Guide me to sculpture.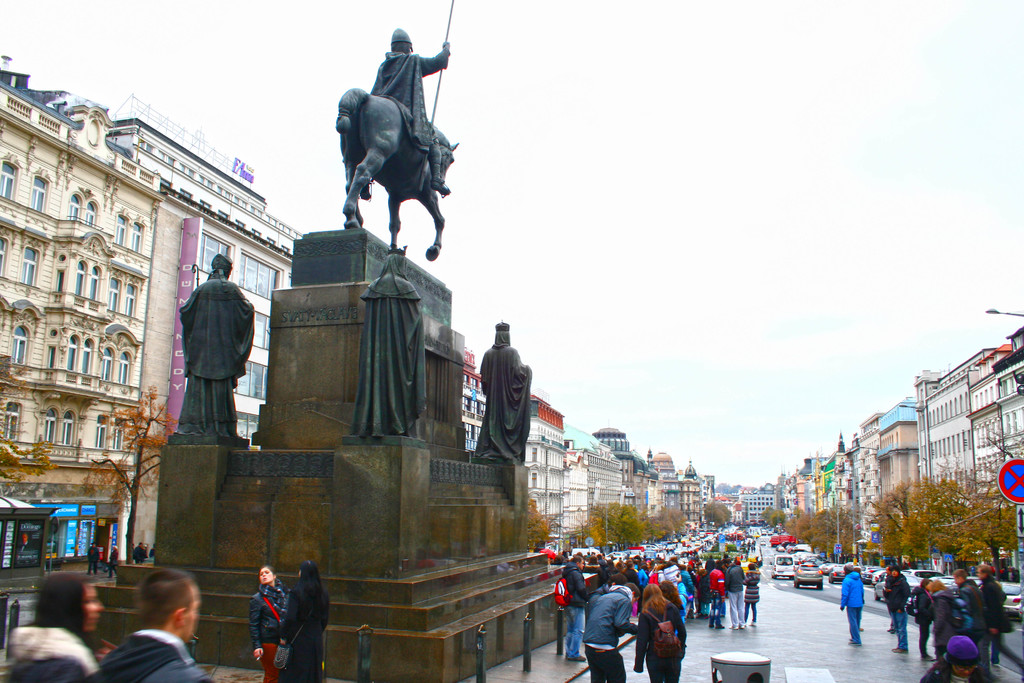
Guidance: 179/256/250/434.
